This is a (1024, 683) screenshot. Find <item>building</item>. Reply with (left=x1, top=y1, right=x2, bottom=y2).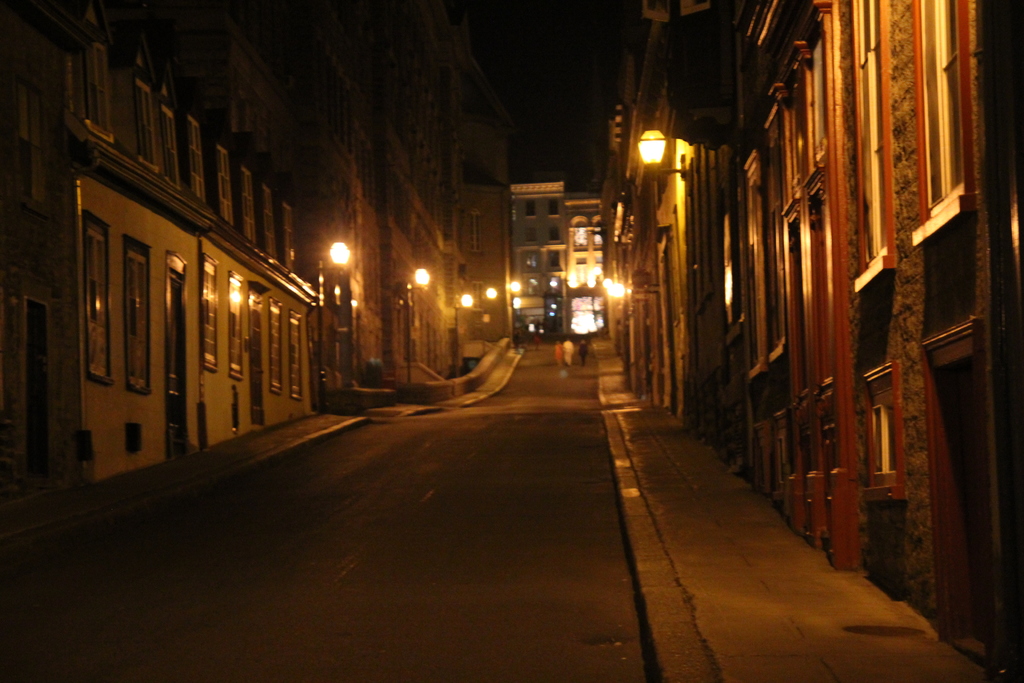
(left=602, top=0, right=1023, bottom=682).
